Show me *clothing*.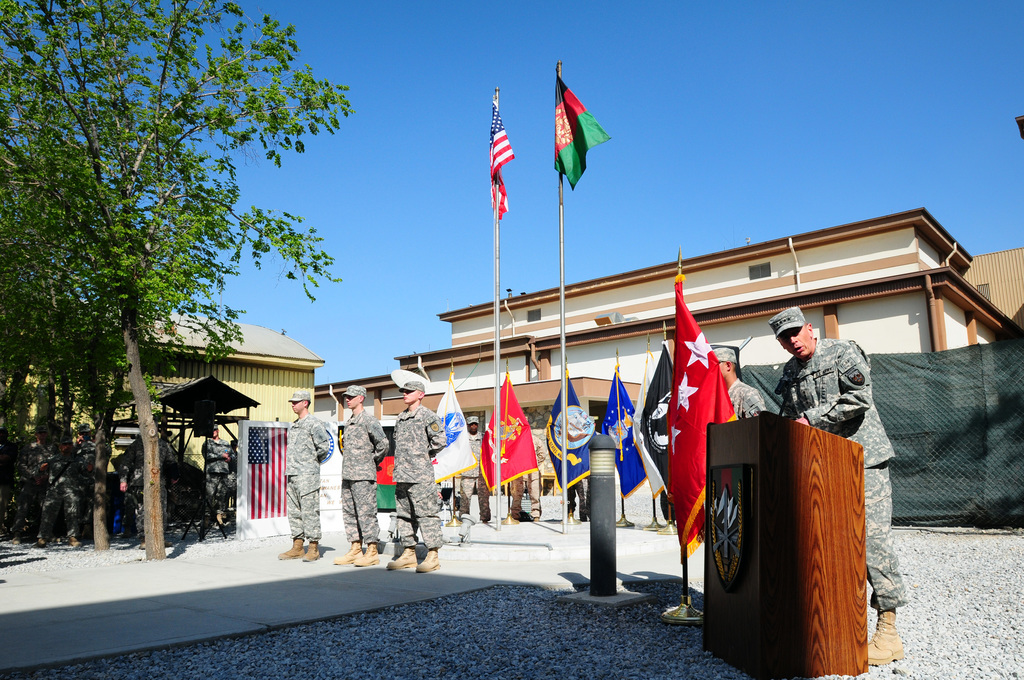
*clothing* is here: (x1=223, y1=439, x2=243, y2=502).
